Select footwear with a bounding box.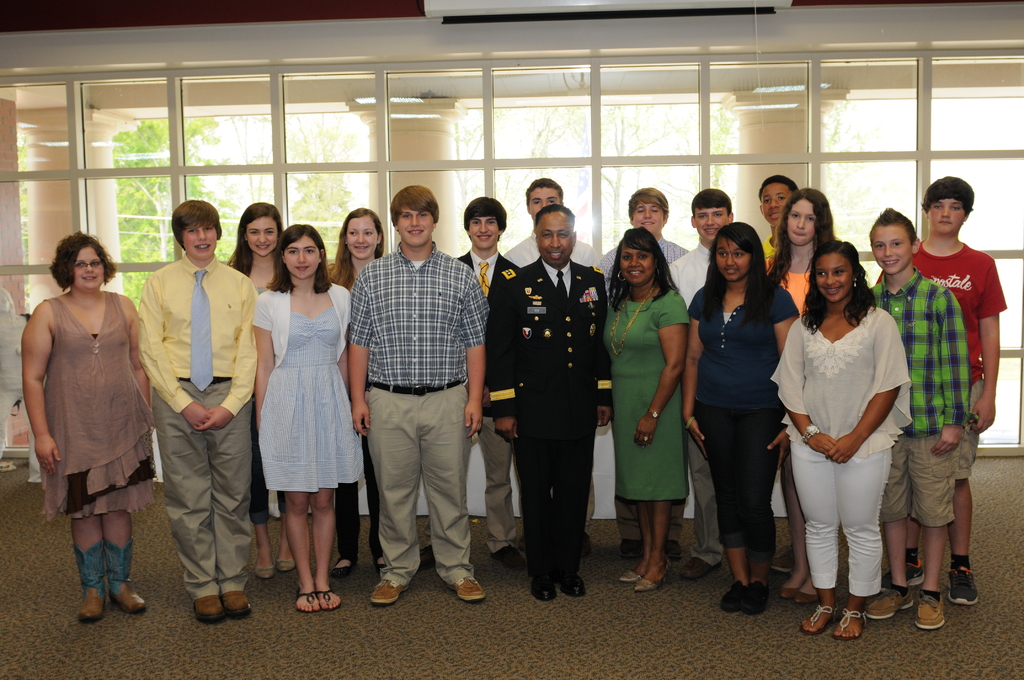
[334, 555, 355, 577].
